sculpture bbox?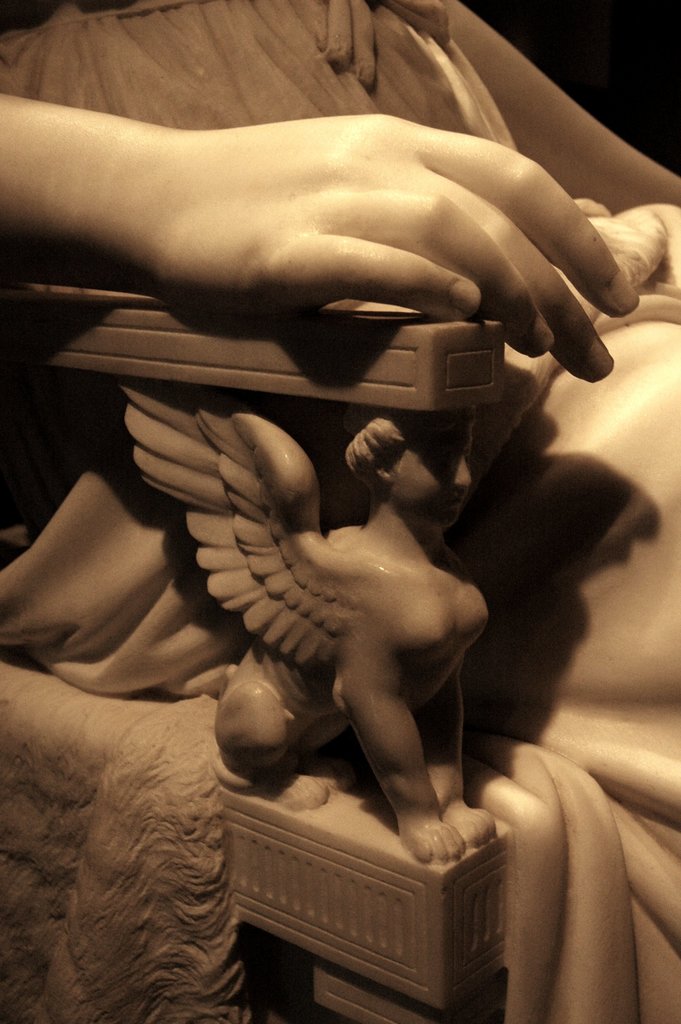
[left=0, top=0, right=680, bottom=1023]
